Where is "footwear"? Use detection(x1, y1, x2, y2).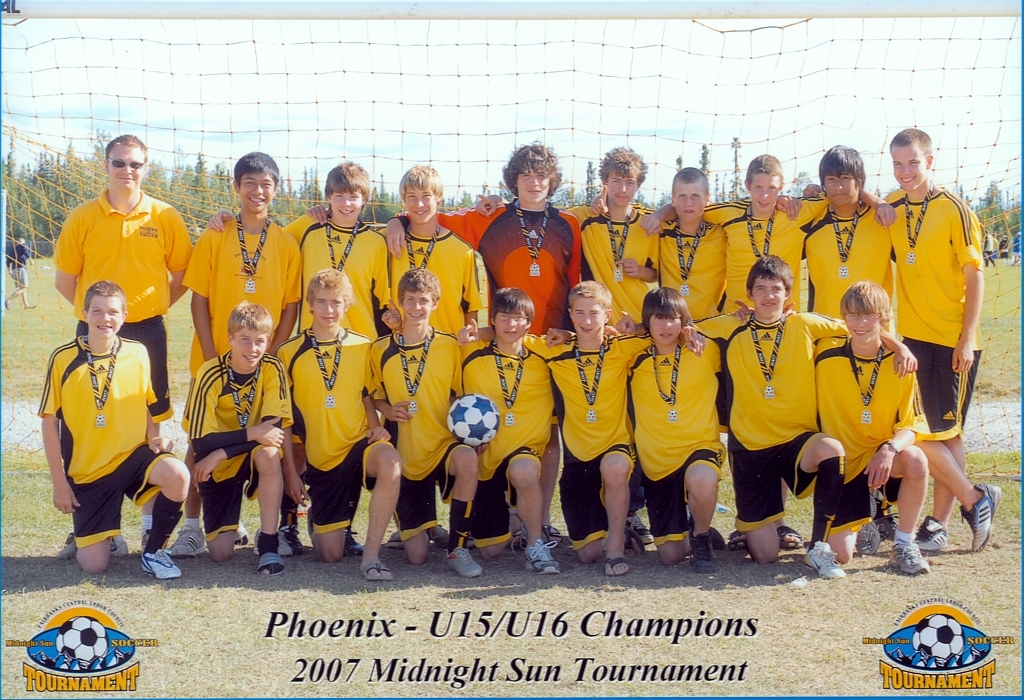
detection(887, 538, 928, 574).
